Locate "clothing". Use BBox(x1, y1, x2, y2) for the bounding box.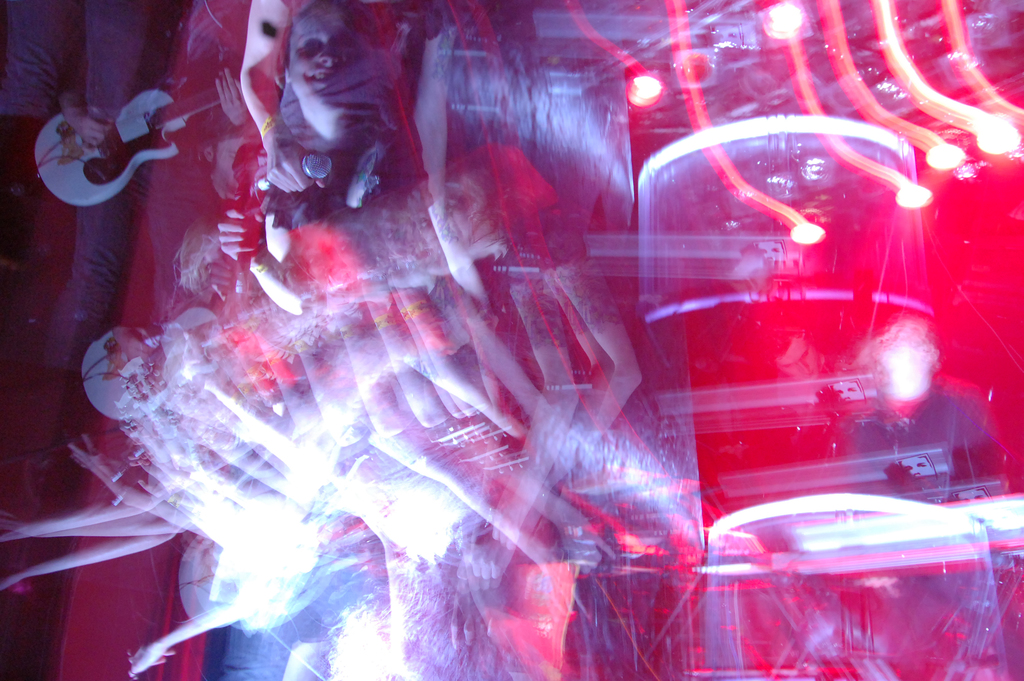
BBox(845, 384, 1014, 678).
